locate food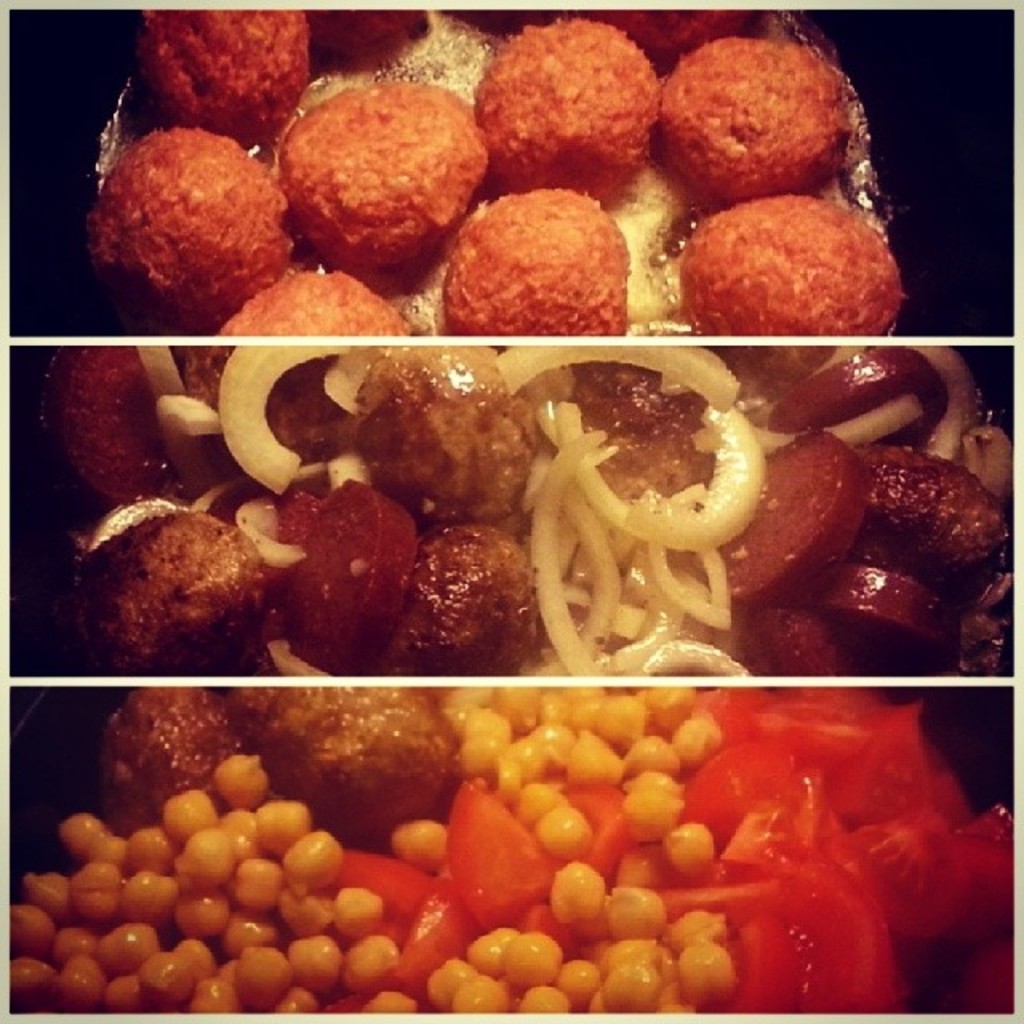
x1=438, y1=186, x2=630, y2=338
